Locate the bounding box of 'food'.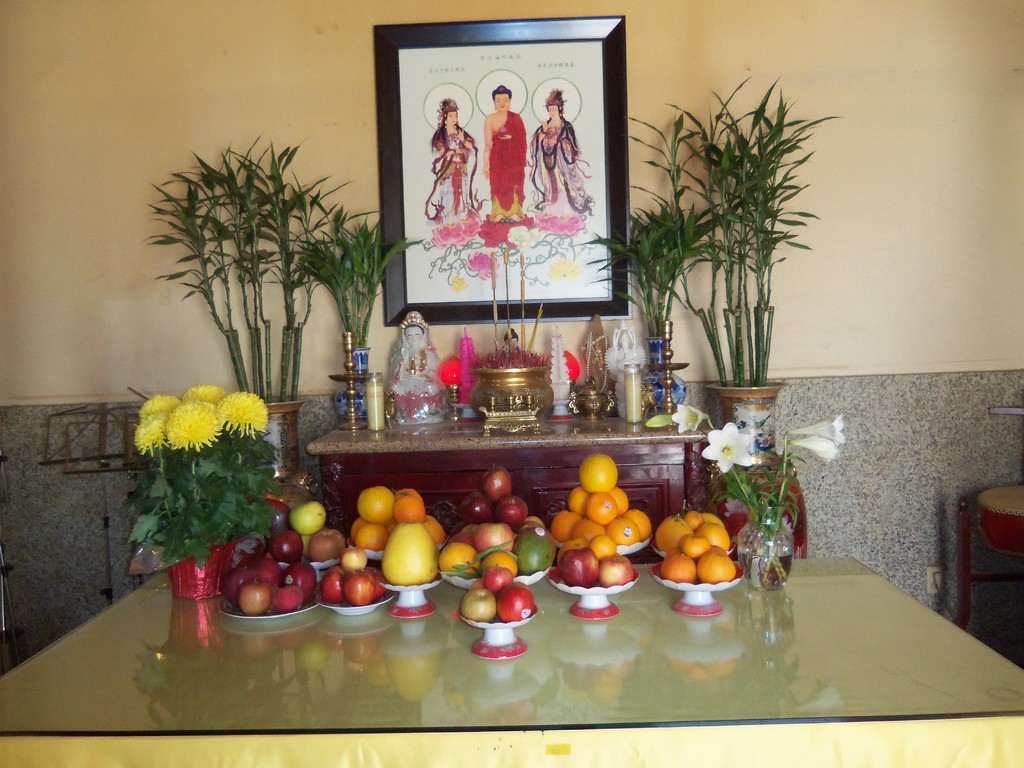
Bounding box: BBox(308, 527, 349, 564).
